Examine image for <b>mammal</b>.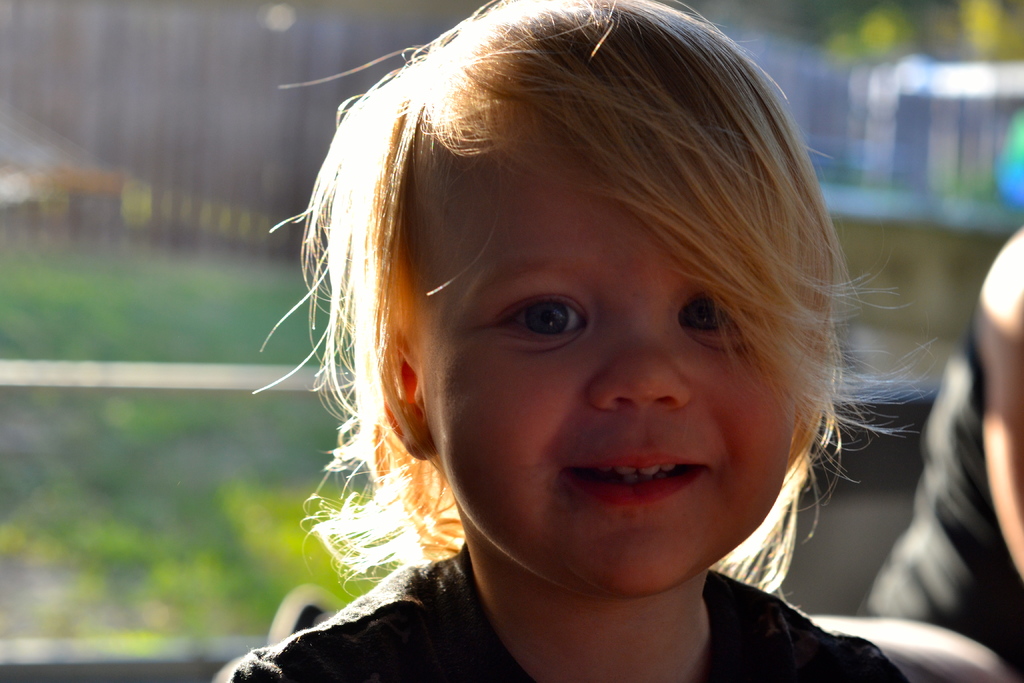
Examination result: [left=227, top=0, right=1016, bottom=682].
